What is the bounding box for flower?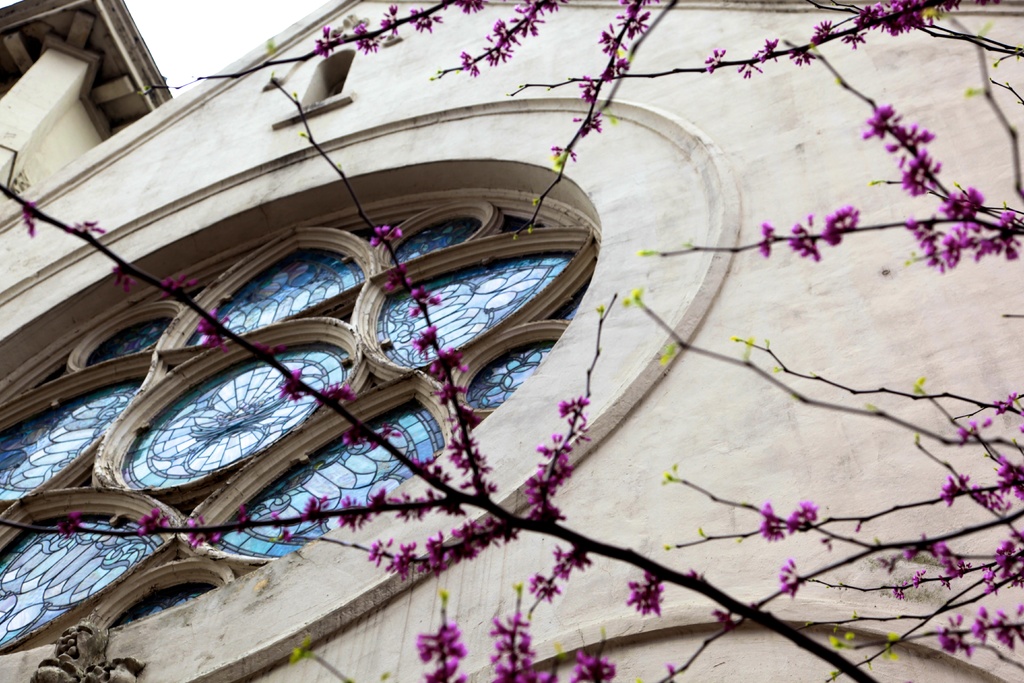
BBox(777, 557, 802, 600).
